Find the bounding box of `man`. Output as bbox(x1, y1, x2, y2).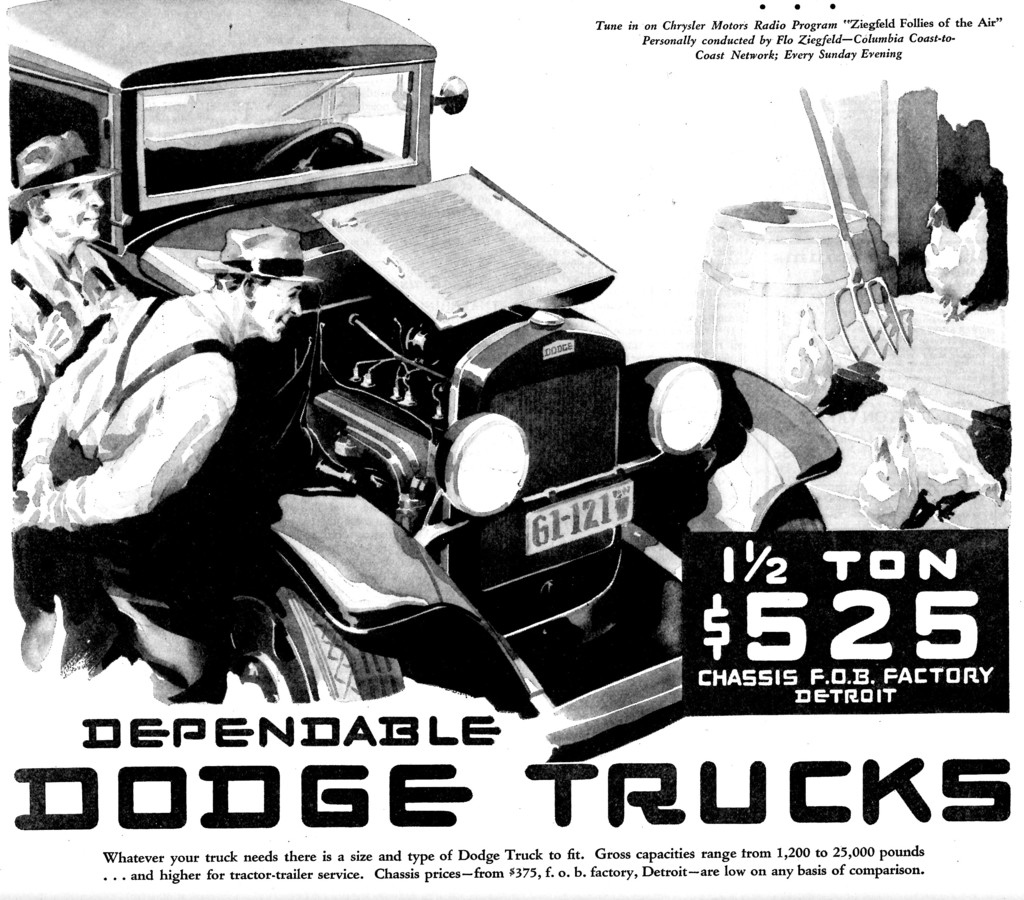
bbox(9, 228, 320, 655).
